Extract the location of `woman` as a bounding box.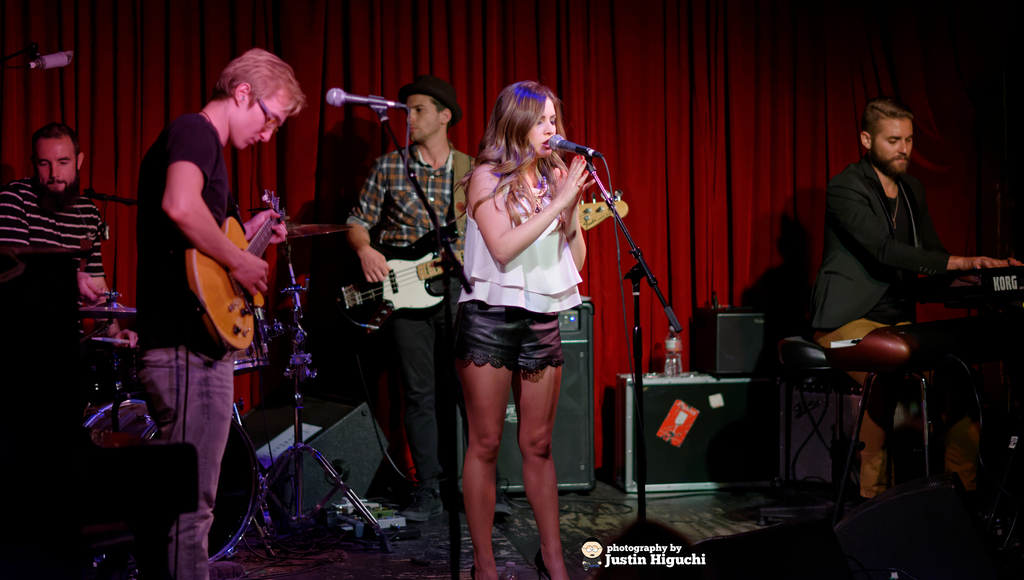
pyautogui.locateOnScreen(453, 83, 595, 579).
